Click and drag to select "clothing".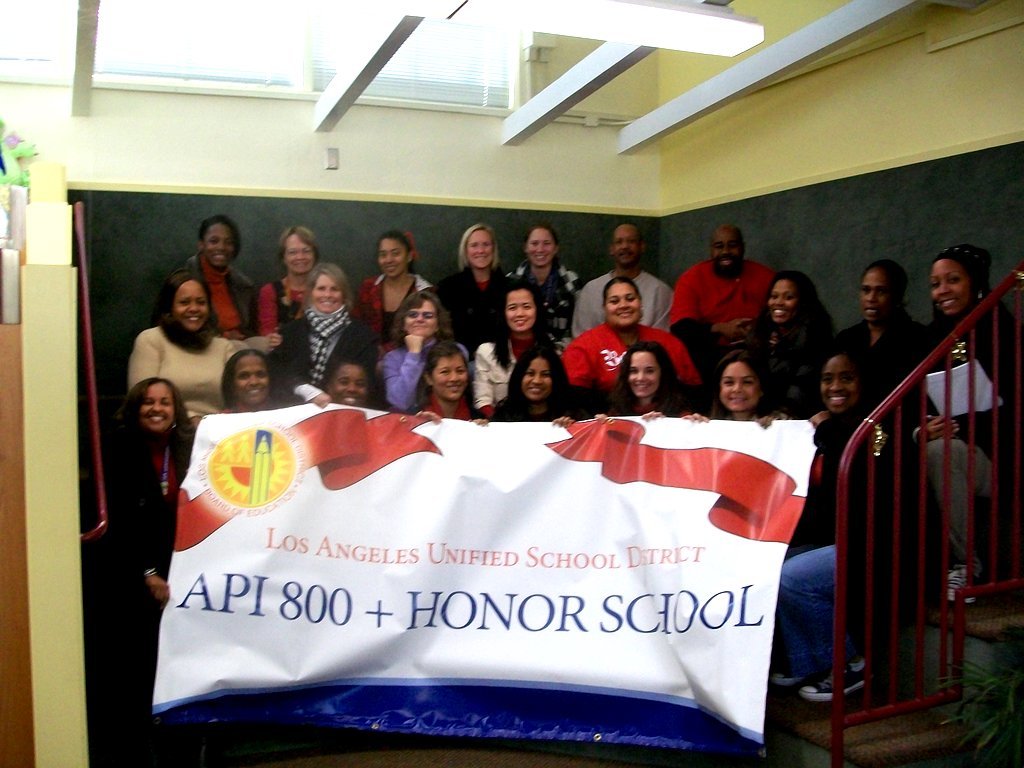
Selection: box=[460, 326, 552, 417].
